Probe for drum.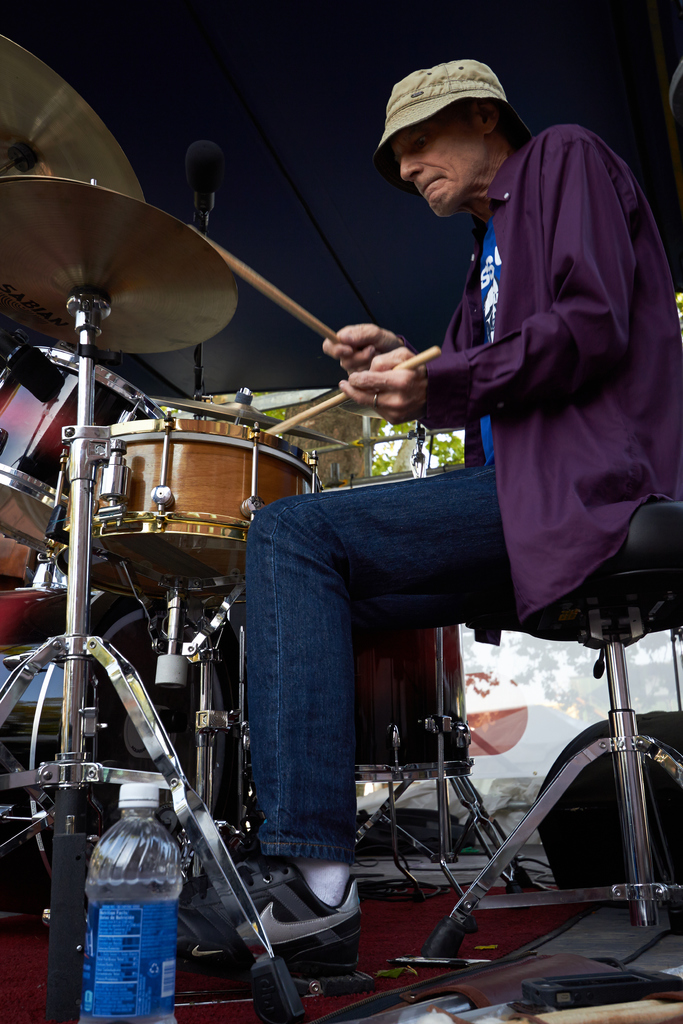
Probe result: 0,333,168,559.
